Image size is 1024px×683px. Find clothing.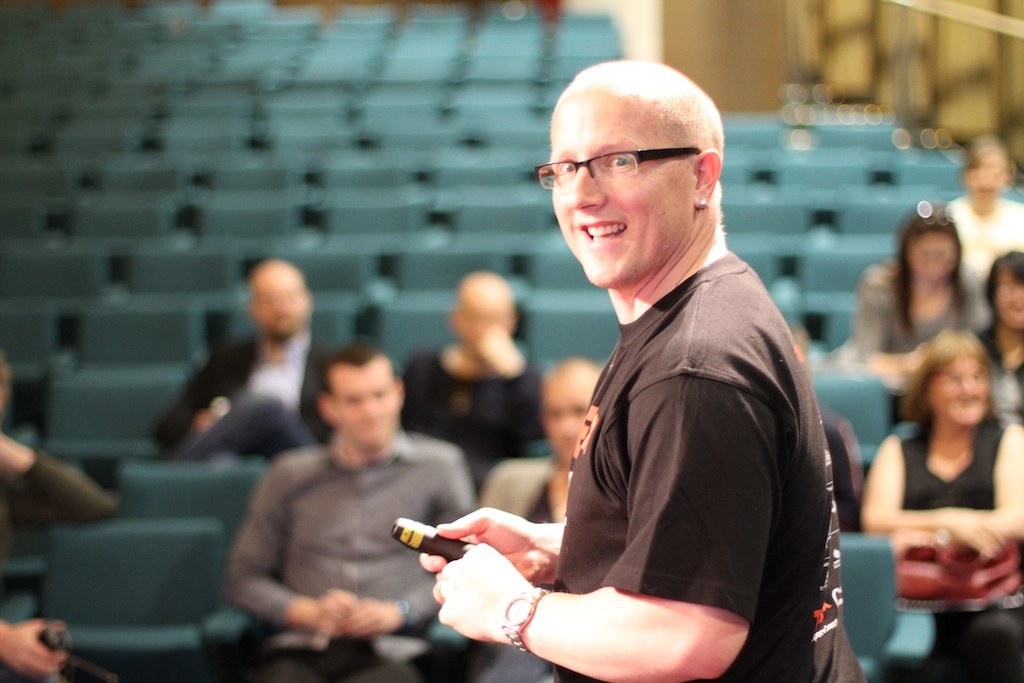
rect(156, 333, 320, 463).
